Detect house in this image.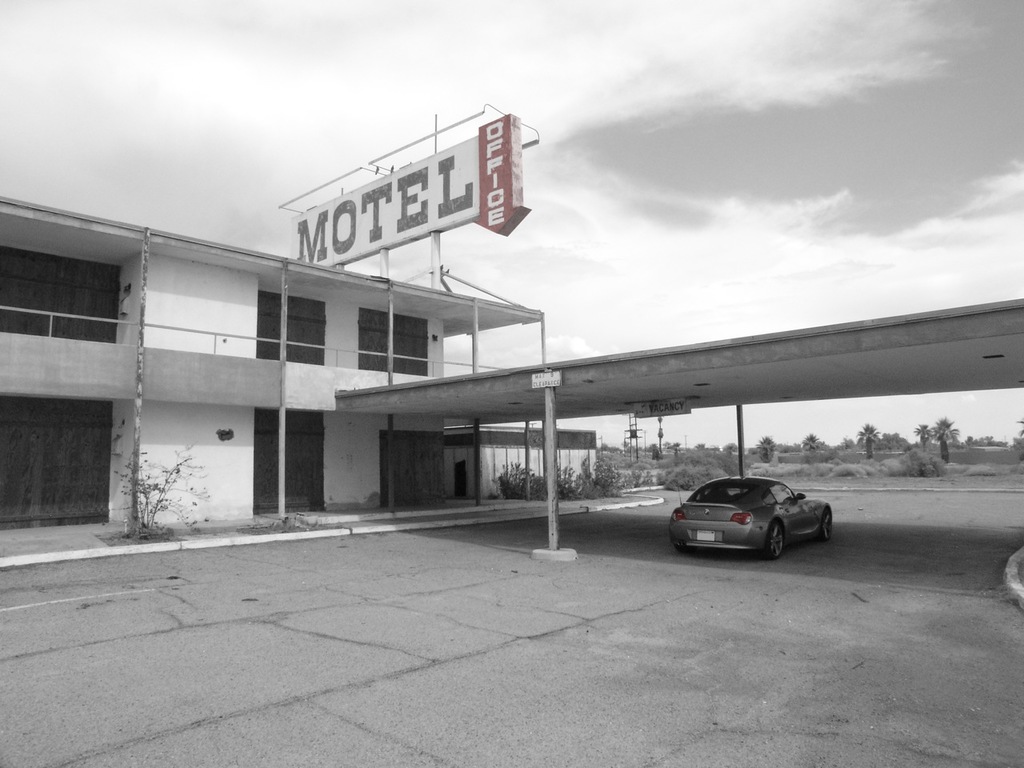
Detection: bbox(15, 230, 259, 530).
